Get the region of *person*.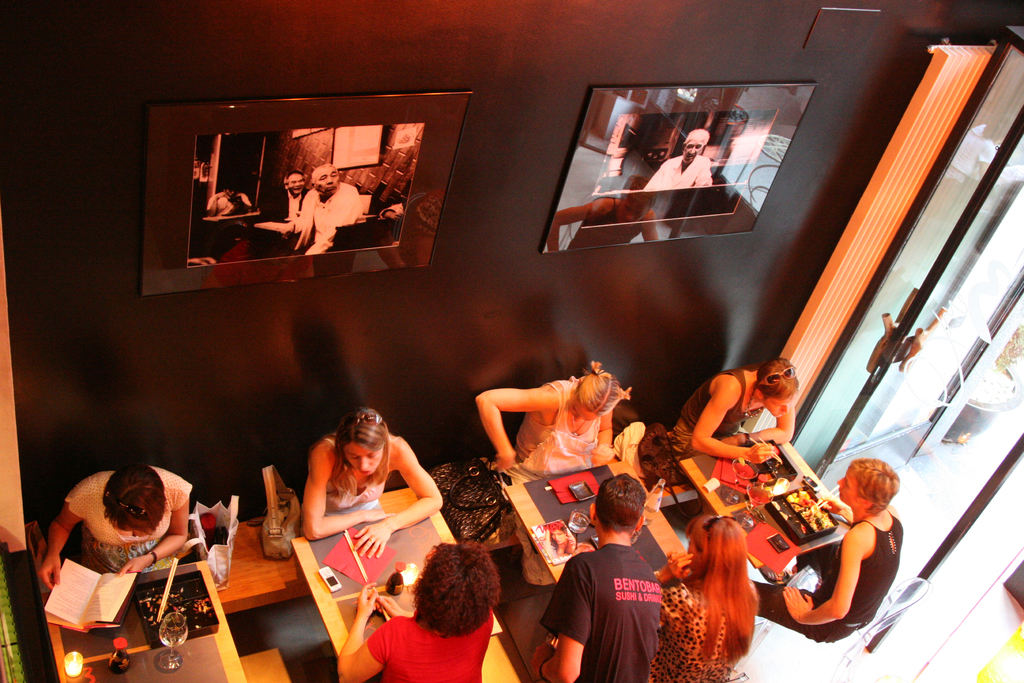
204, 181, 253, 219.
